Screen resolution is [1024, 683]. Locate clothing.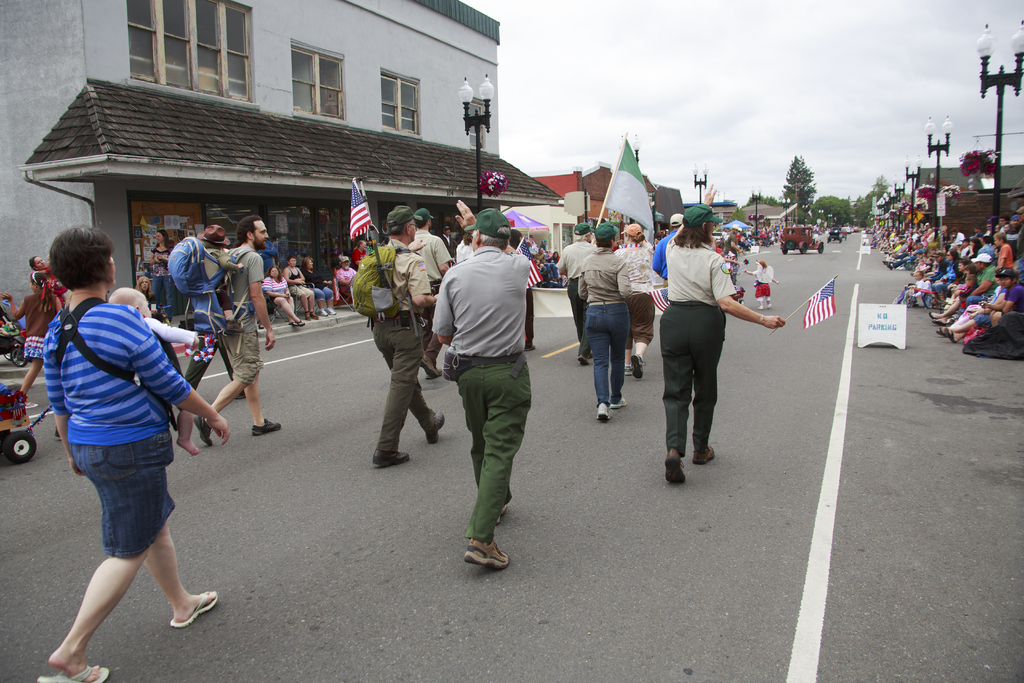
x1=753, y1=270, x2=773, y2=304.
